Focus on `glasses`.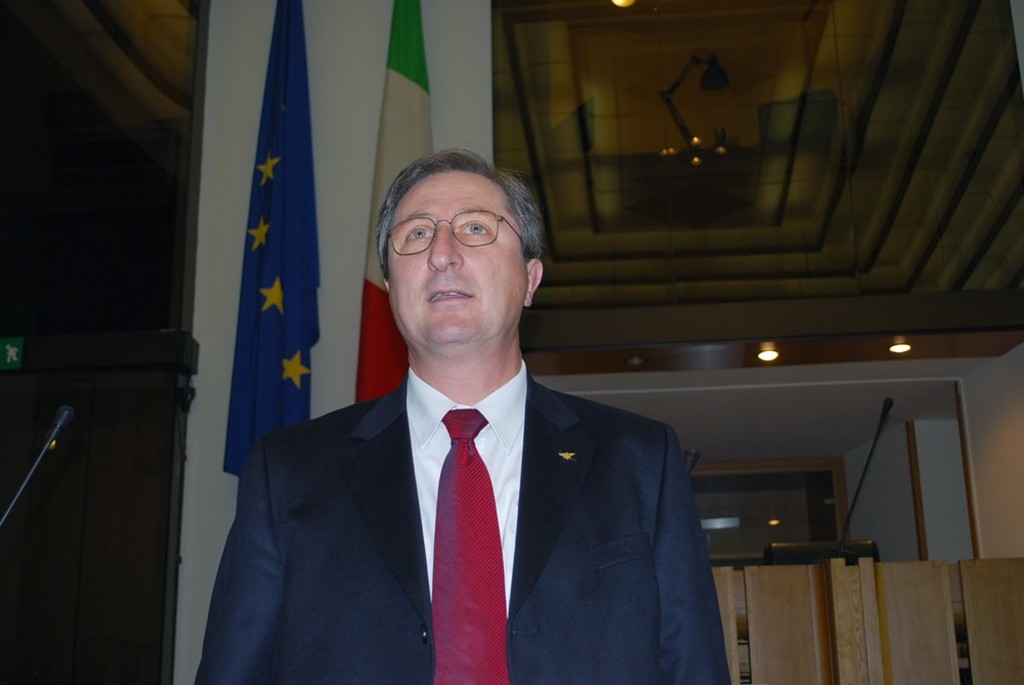
Focused at 383, 204, 528, 270.
